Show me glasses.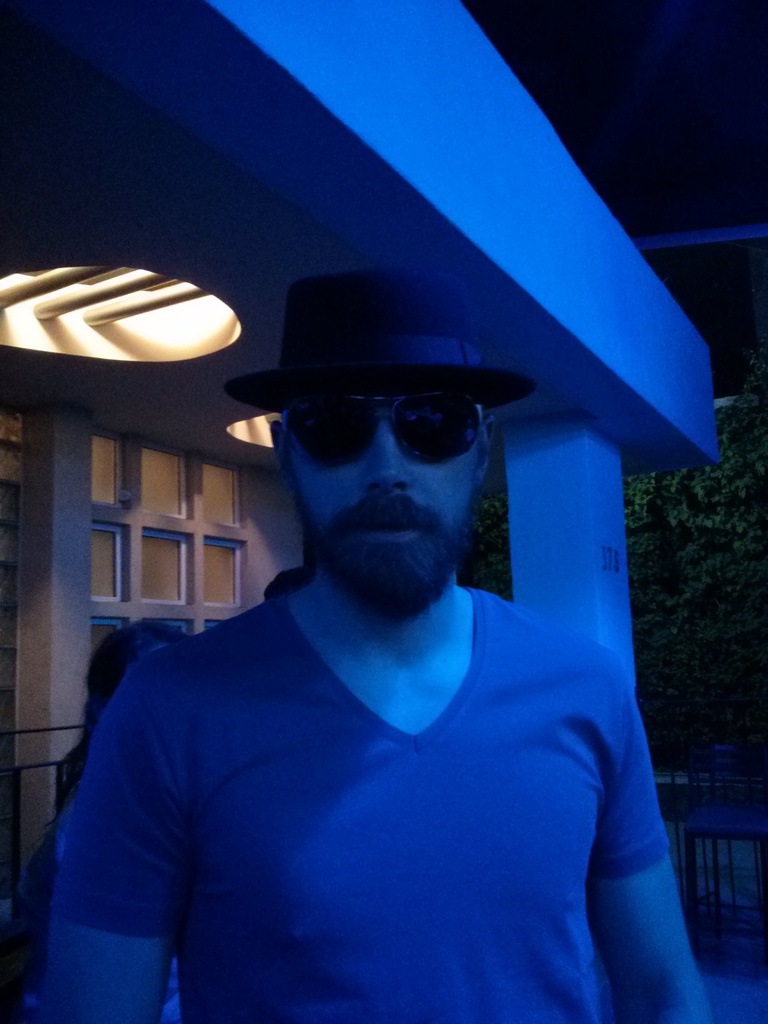
glasses is here: <bbox>266, 370, 487, 468</bbox>.
